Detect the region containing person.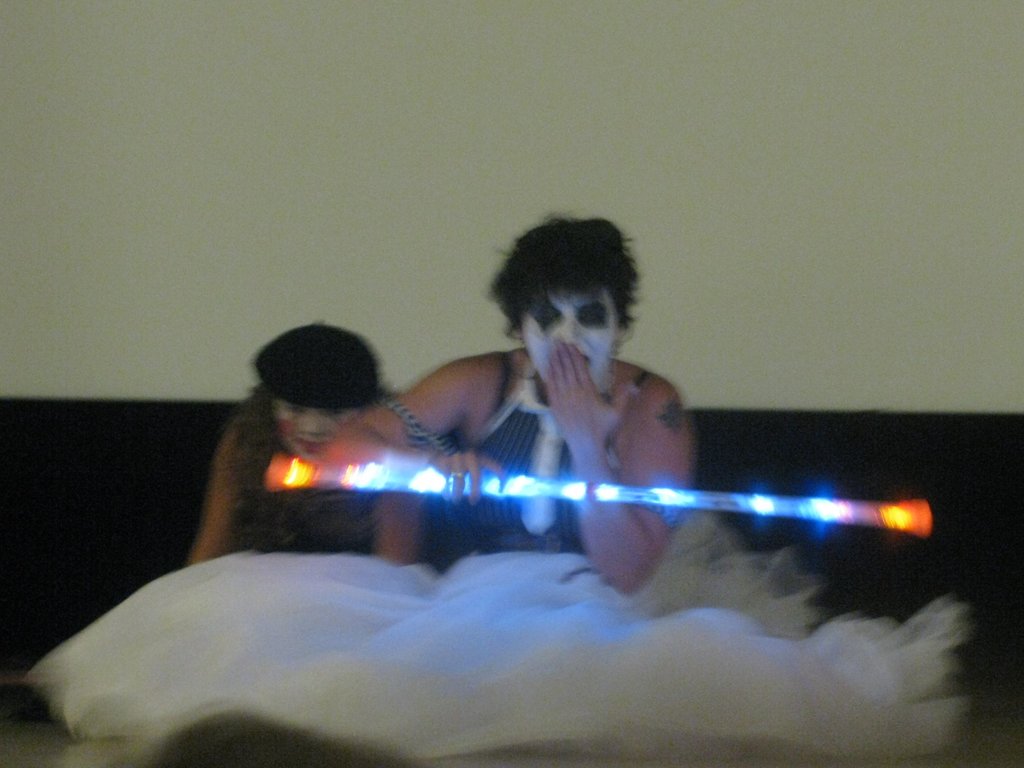
<region>383, 225, 712, 591</region>.
